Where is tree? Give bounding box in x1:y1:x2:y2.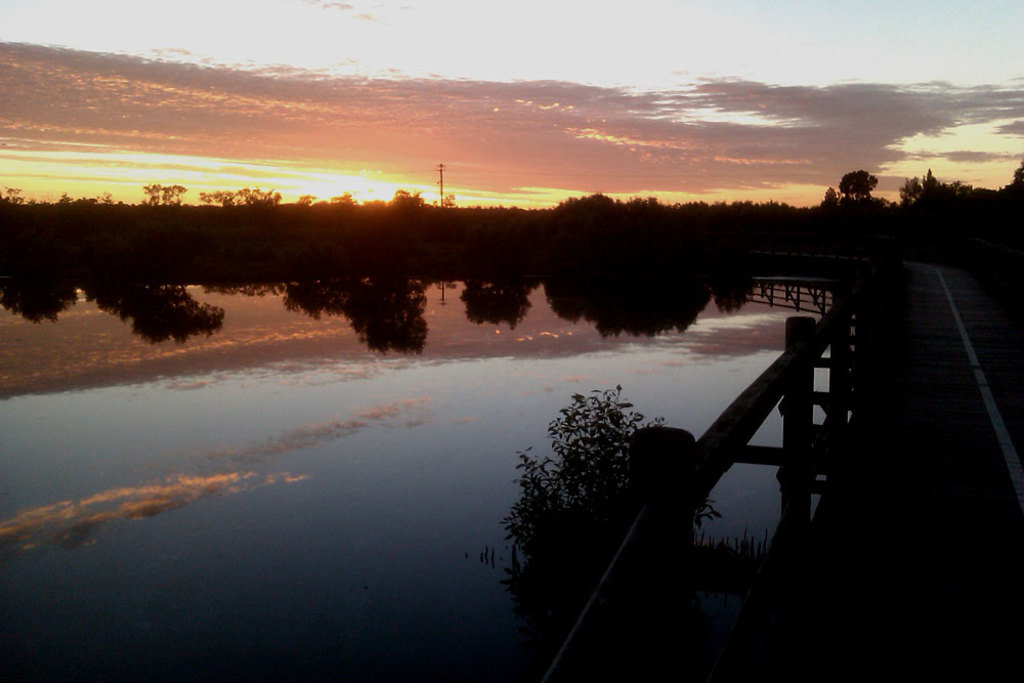
0:159:1023:242.
